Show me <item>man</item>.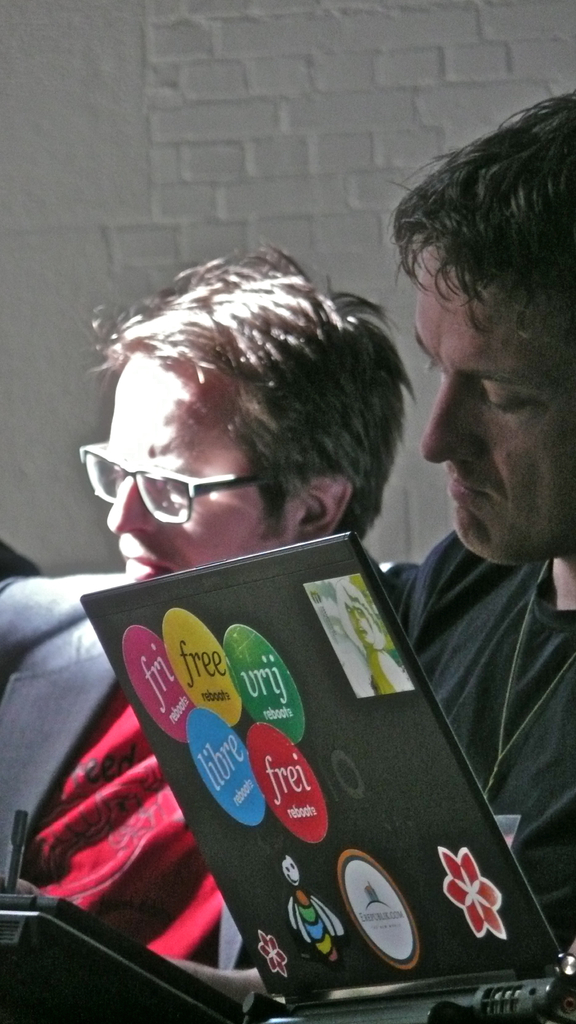
<item>man</item> is here: <box>11,83,575,1023</box>.
